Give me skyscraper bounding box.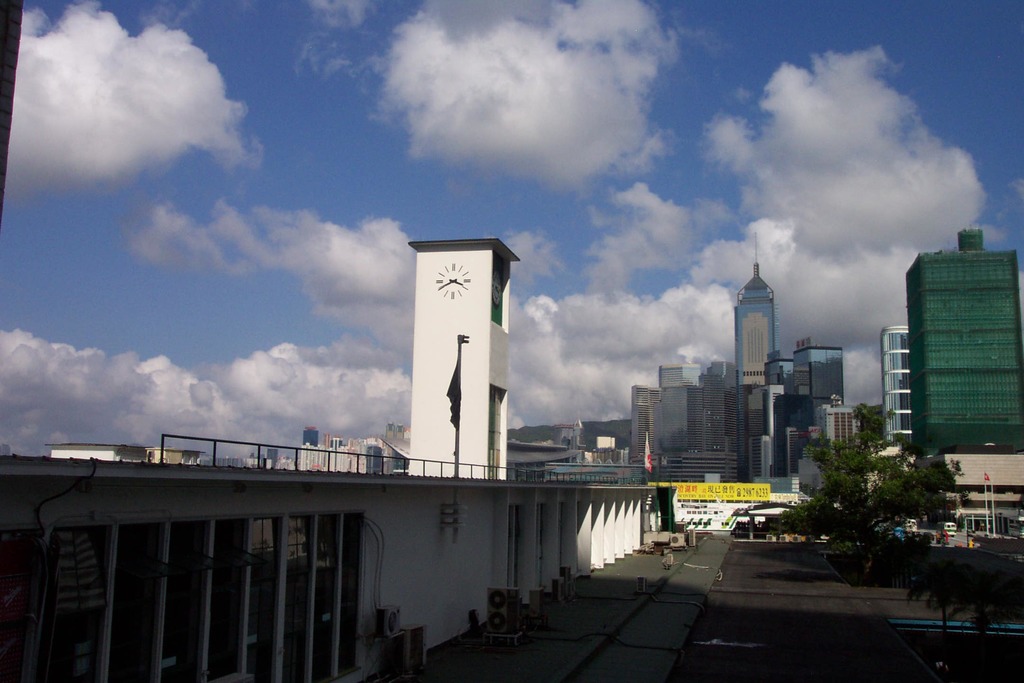
box=[910, 221, 1023, 450].
